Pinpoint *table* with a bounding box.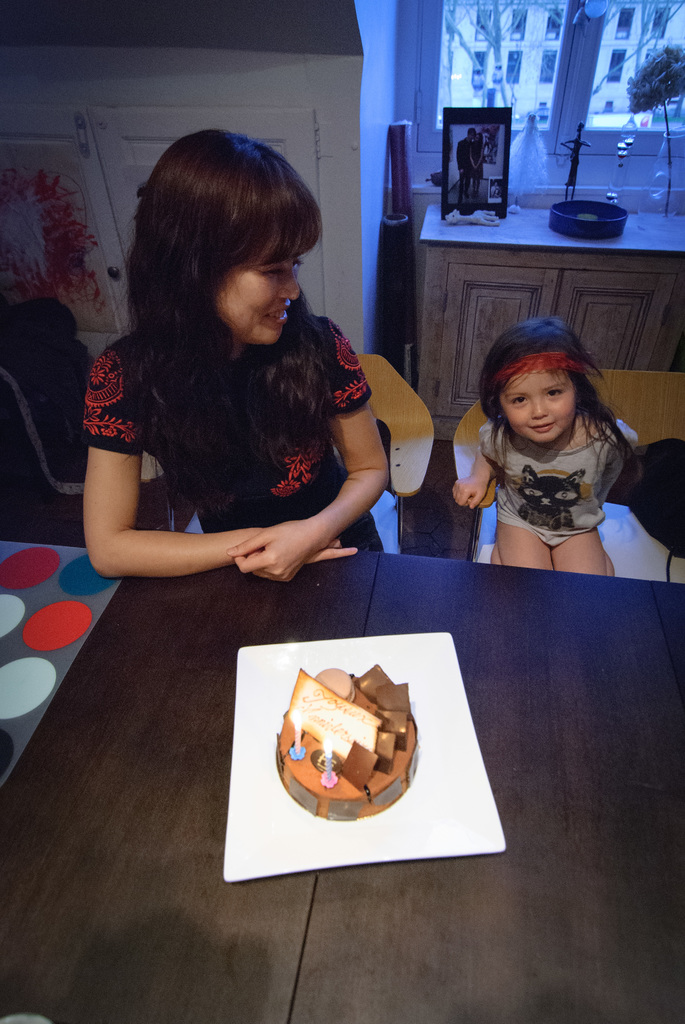
(290,557,684,1023).
